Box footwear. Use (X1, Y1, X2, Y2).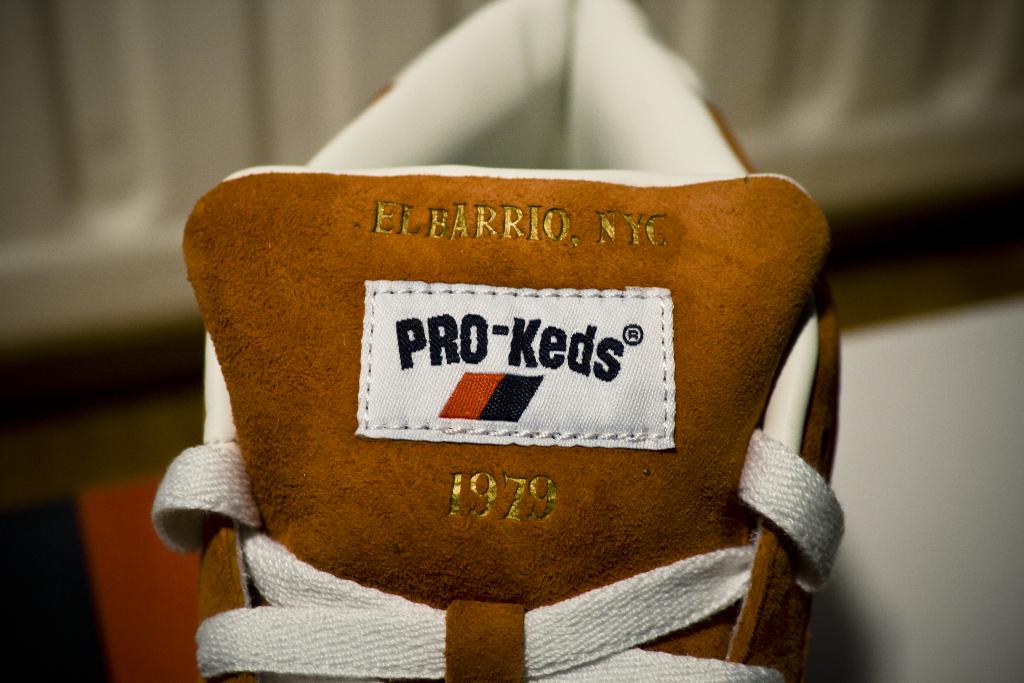
(174, 142, 883, 654).
